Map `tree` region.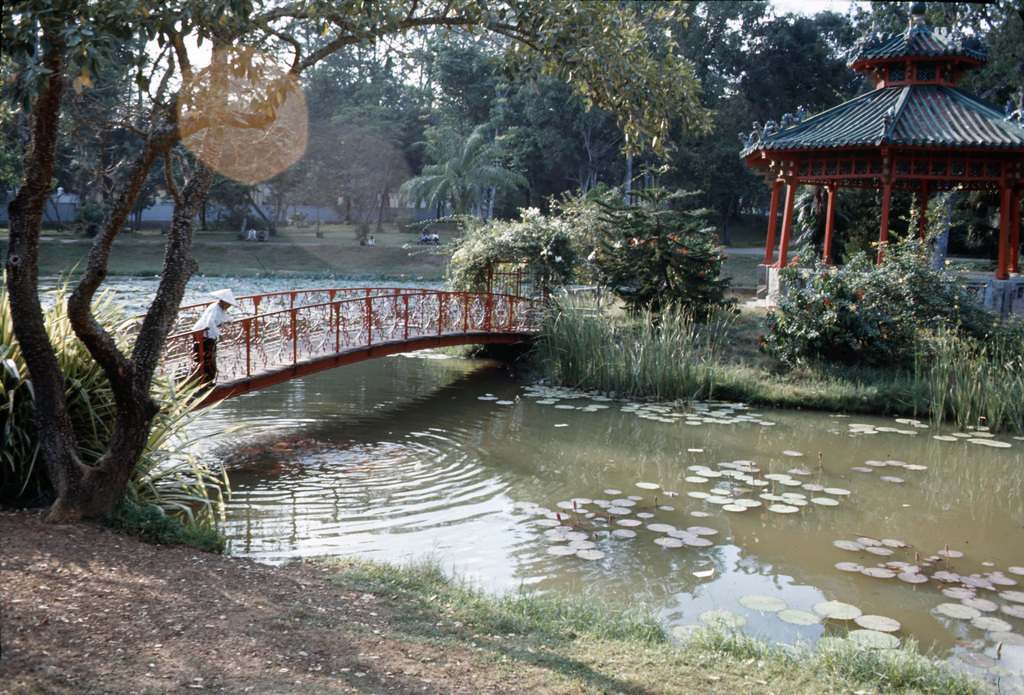
Mapped to 0:0:719:527.
